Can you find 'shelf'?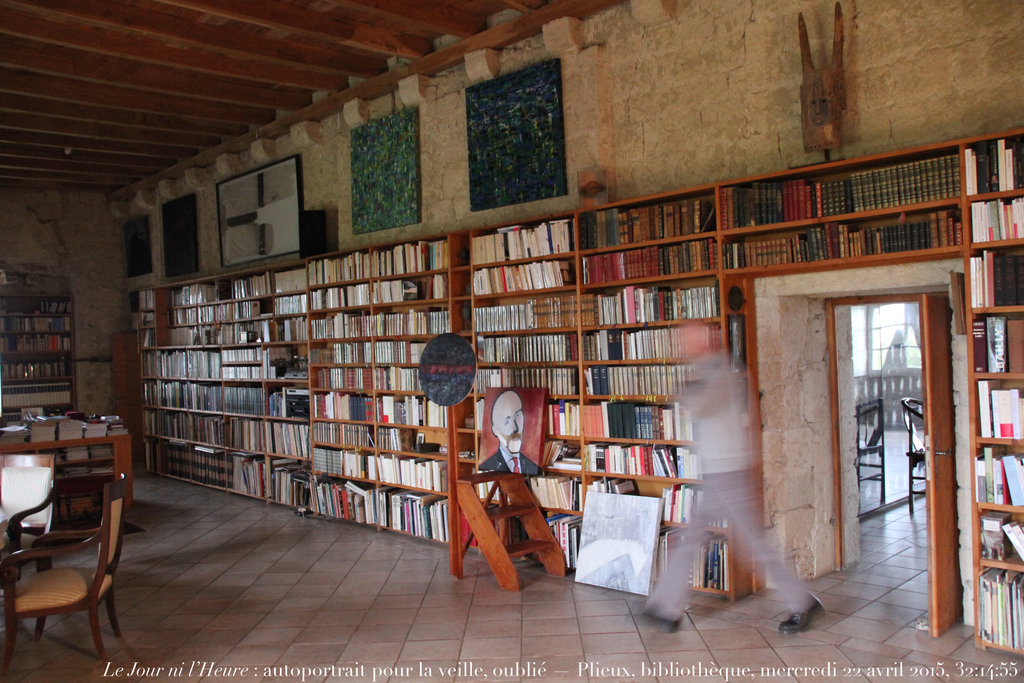
Yes, bounding box: 577:356:735:401.
